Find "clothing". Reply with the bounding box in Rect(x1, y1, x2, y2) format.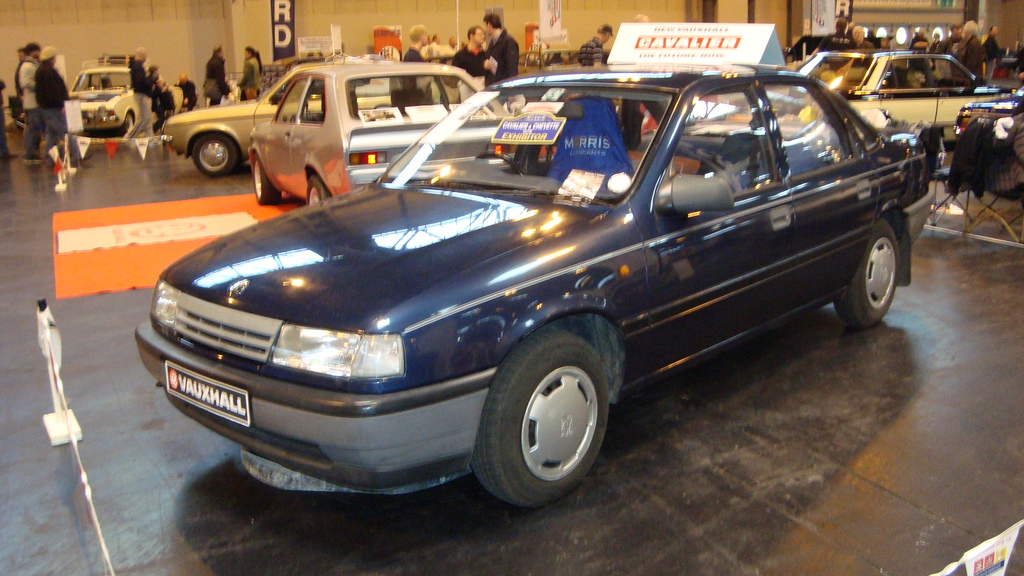
Rect(203, 45, 223, 114).
